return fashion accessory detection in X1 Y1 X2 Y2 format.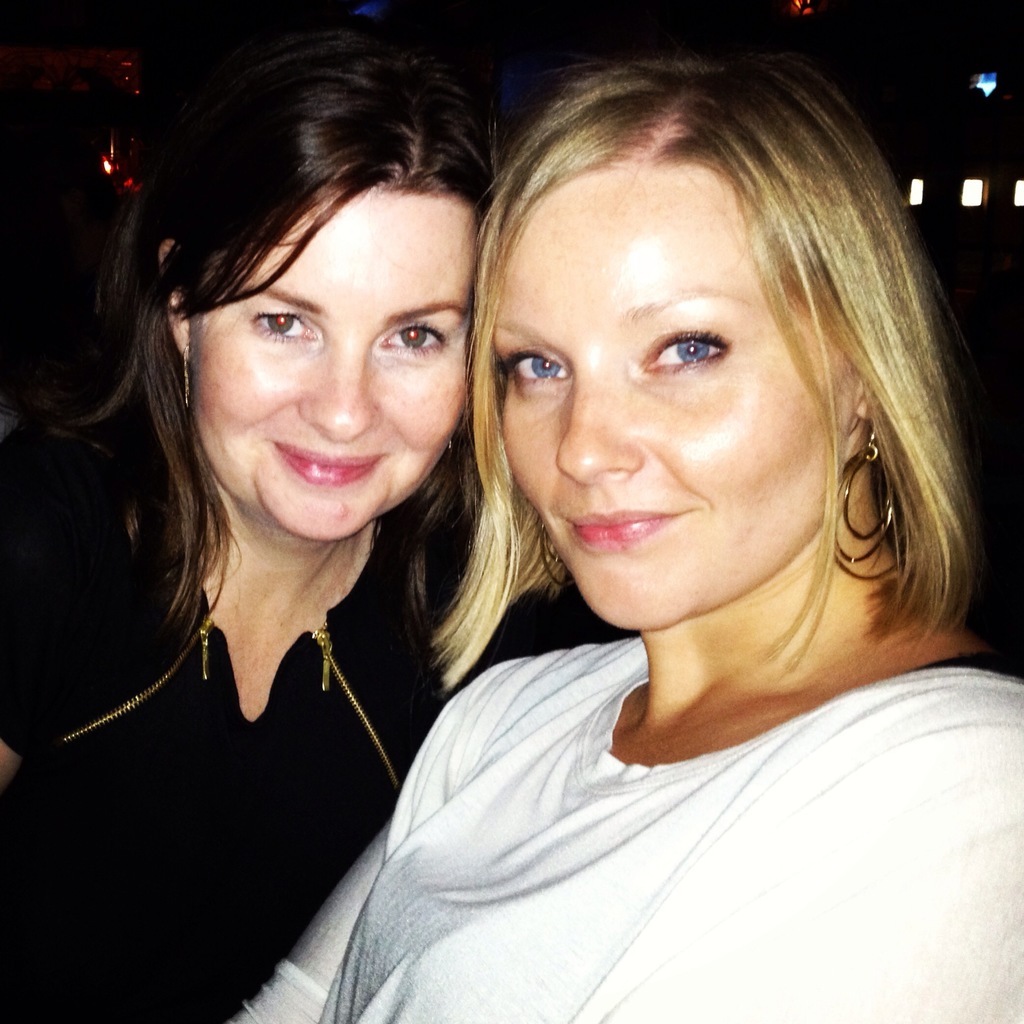
540 522 578 592.
